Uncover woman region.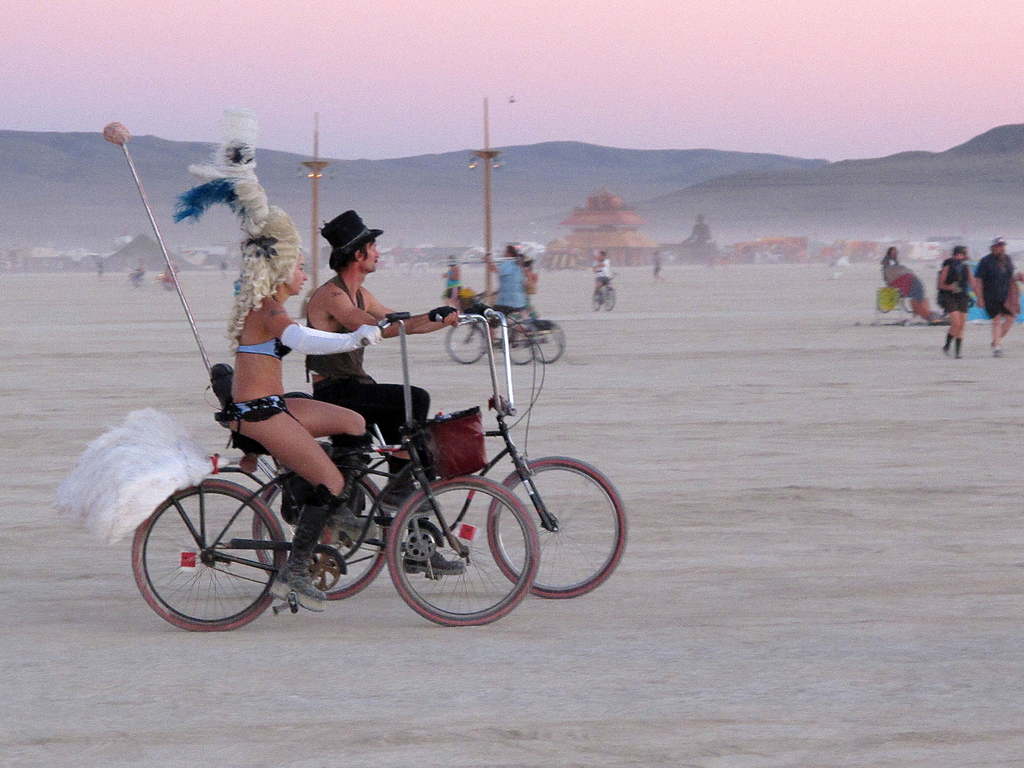
Uncovered: <box>936,244,986,358</box>.
